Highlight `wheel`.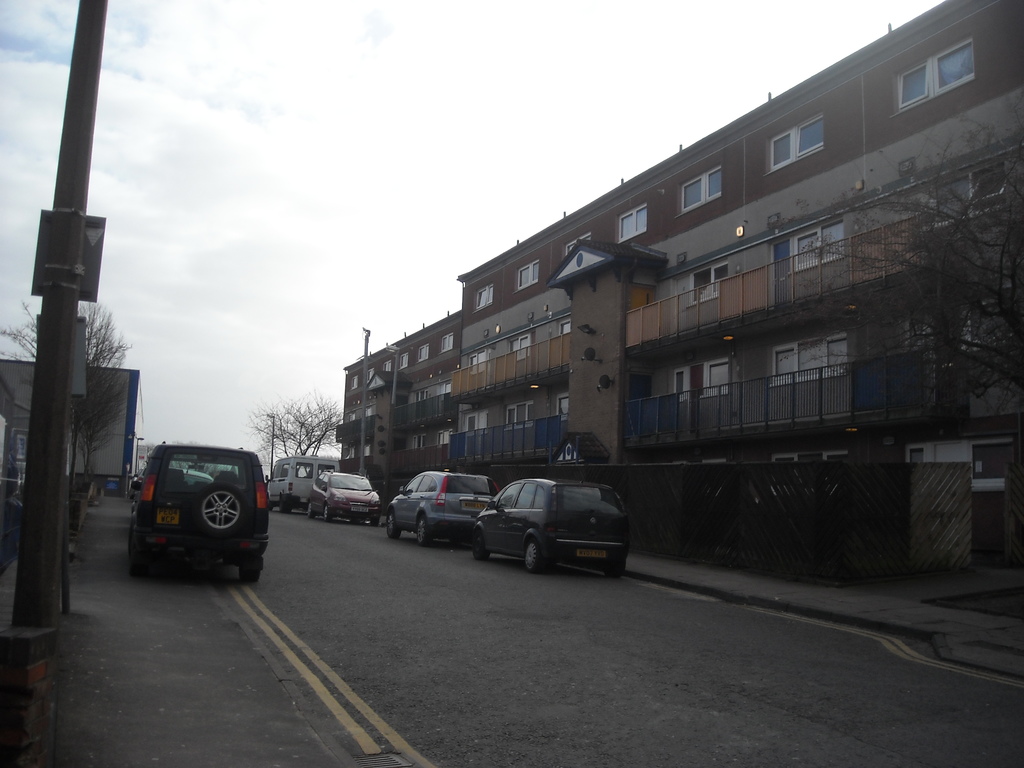
Highlighted region: x1=525, y1=538, x2=546, y2=574.
